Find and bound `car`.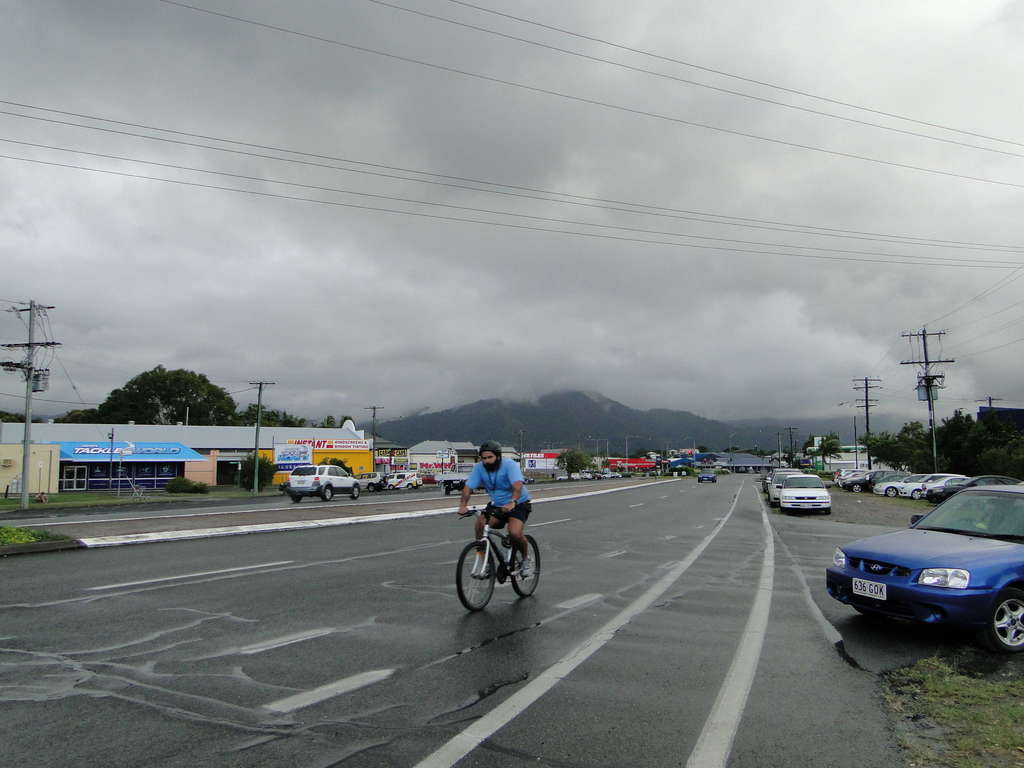
Bound: x1=355 y1=470 x2=388 y2=492.
